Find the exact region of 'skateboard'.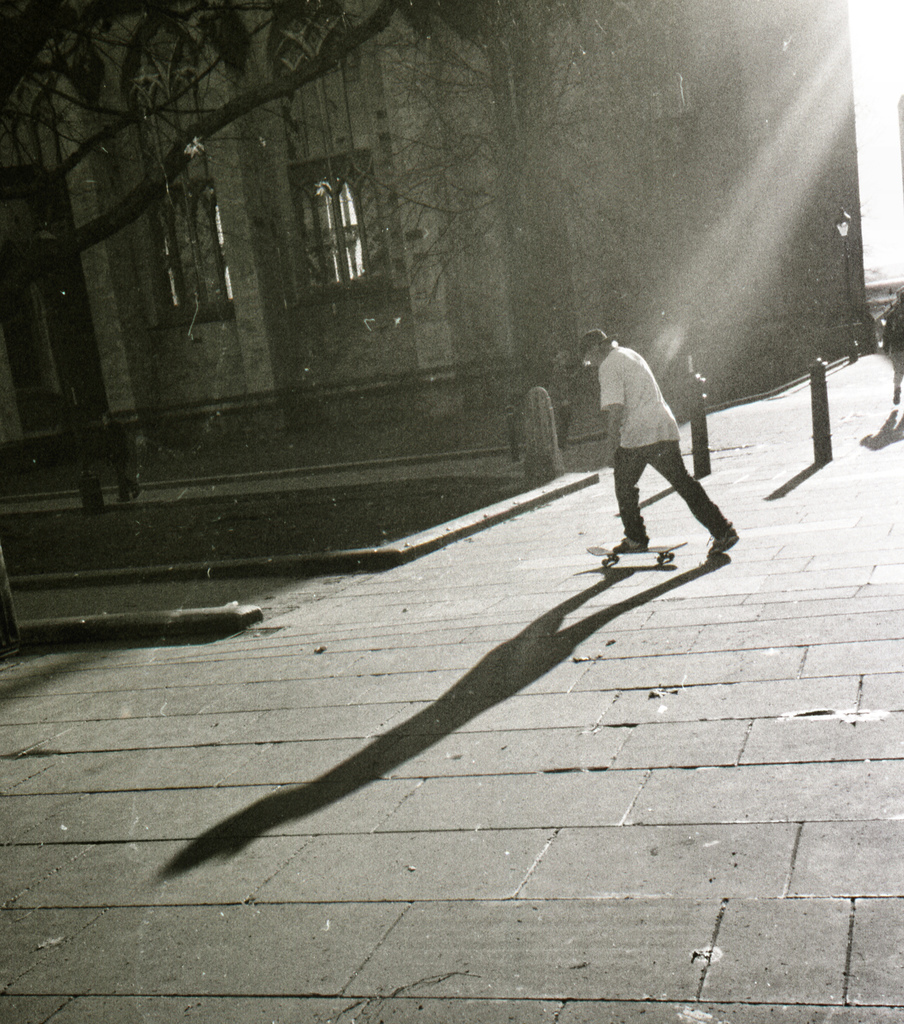
Exact region: [x1=584, y1=543, x2=690, y2=568].
